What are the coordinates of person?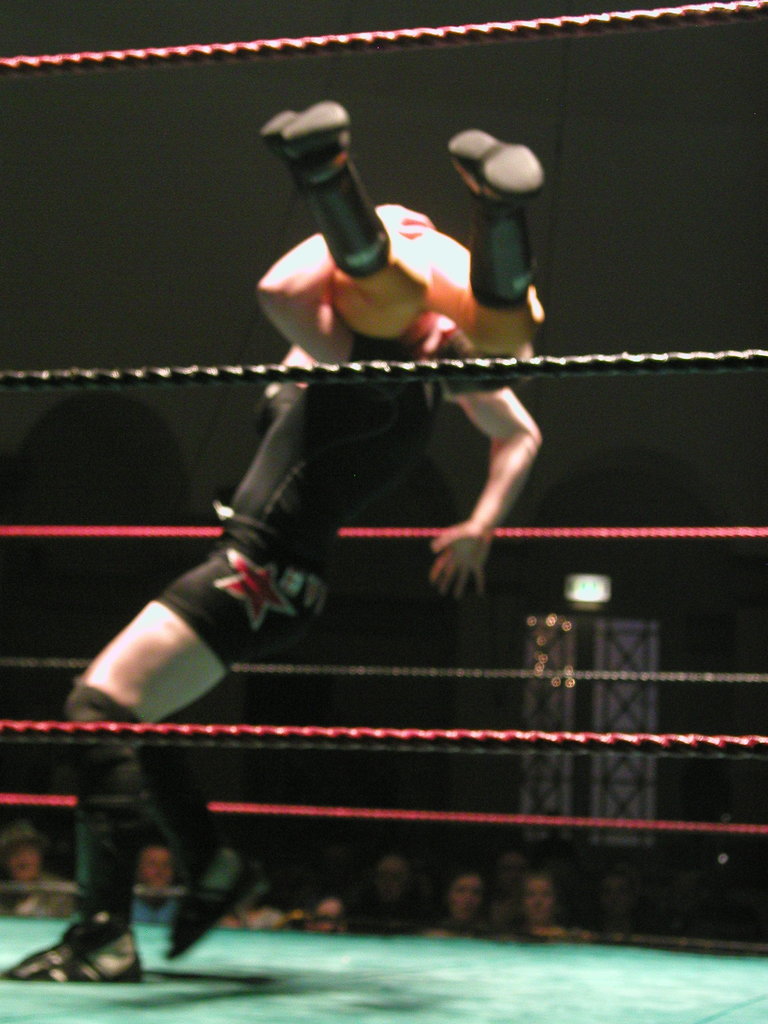
crop(298, 895, 353, 939).
